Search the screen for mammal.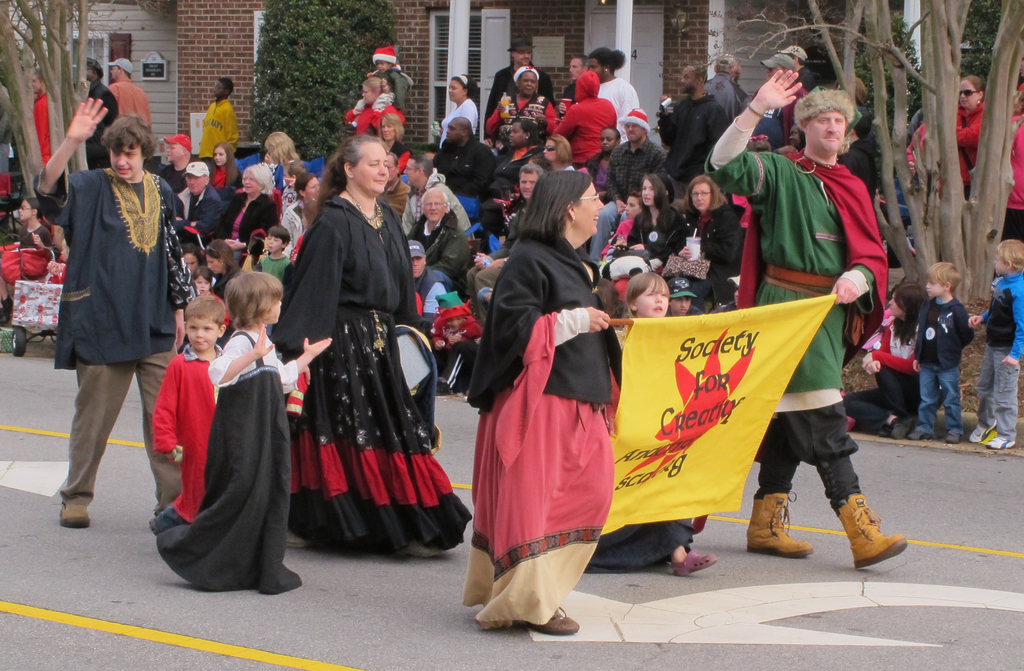
Found at 48 72 182 519.
